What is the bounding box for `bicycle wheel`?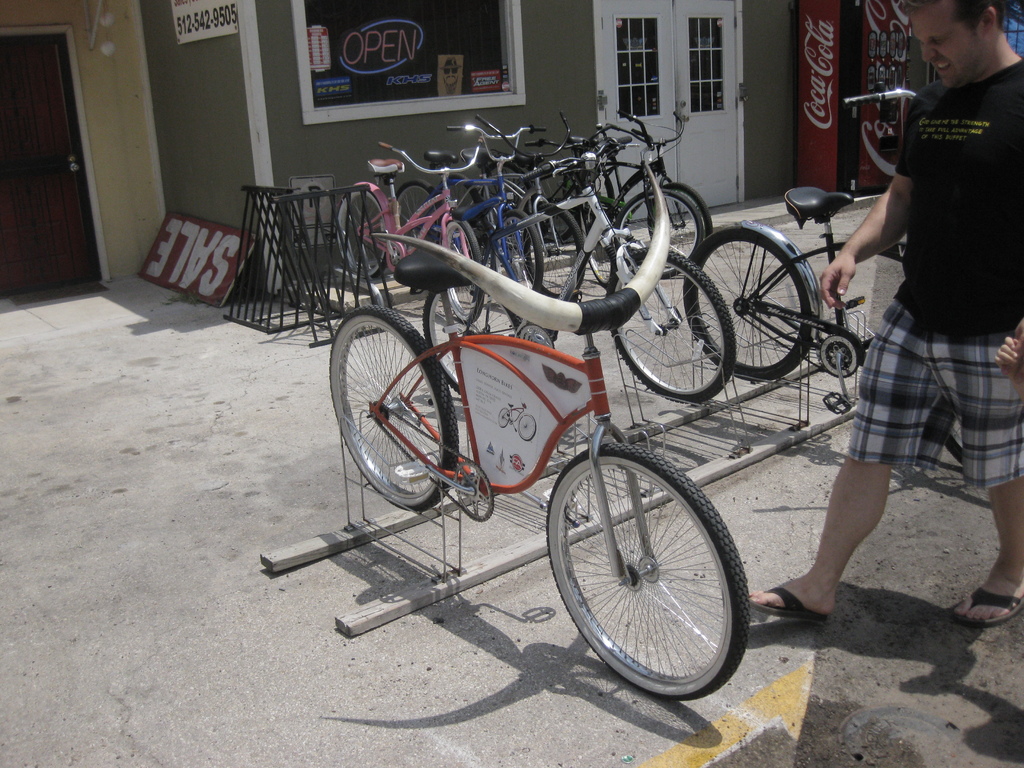
Rect(494, 209, 546, 291).
